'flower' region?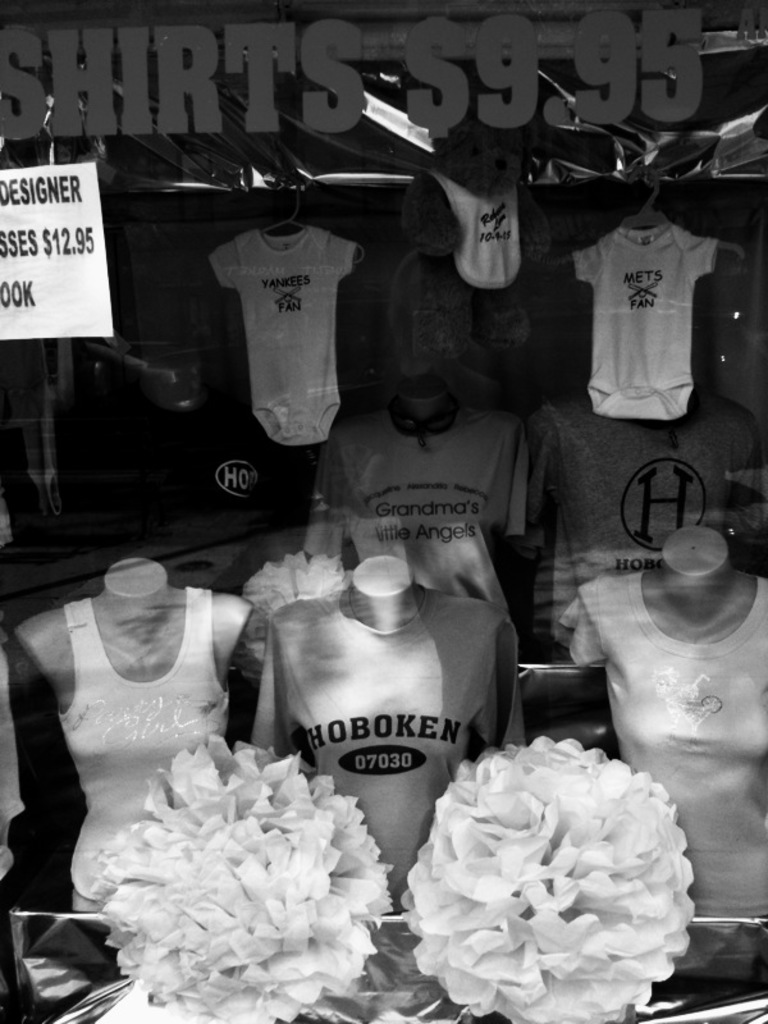
x1=392 y1=713 x2=699 y2=1006
